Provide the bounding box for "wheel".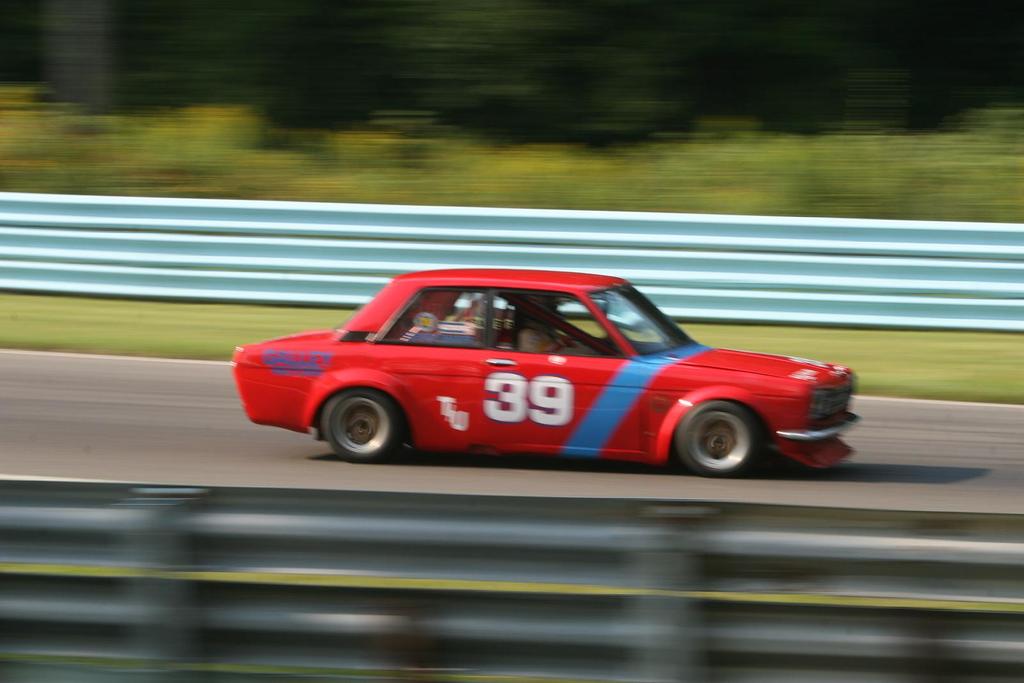
locate(319, 385, 404, 466).
